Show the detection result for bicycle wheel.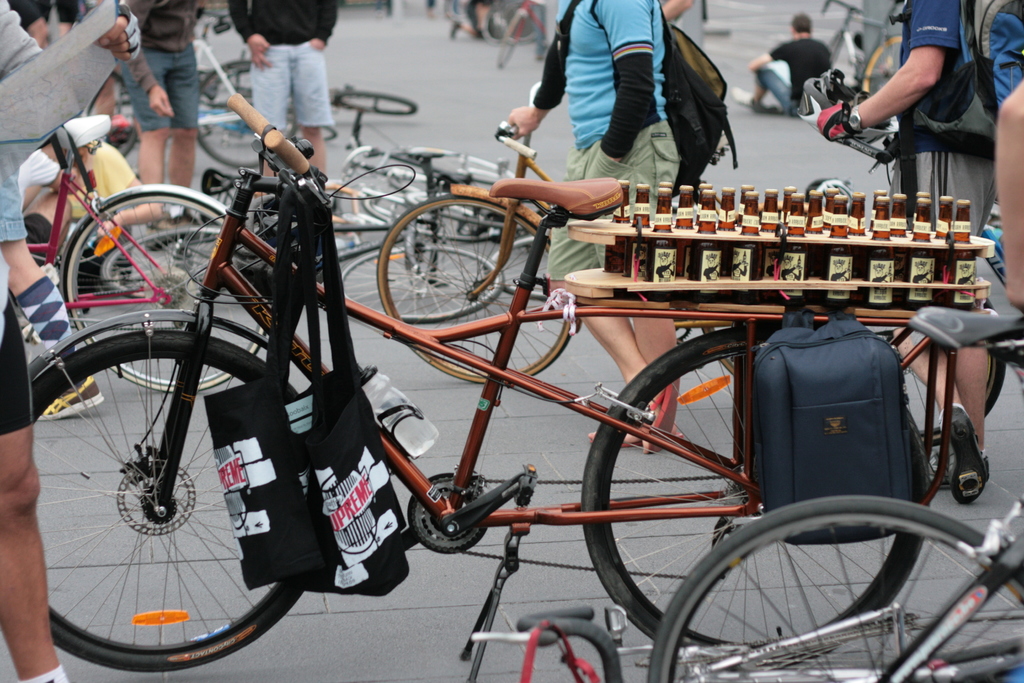
box(369, 191, 585, 388).
